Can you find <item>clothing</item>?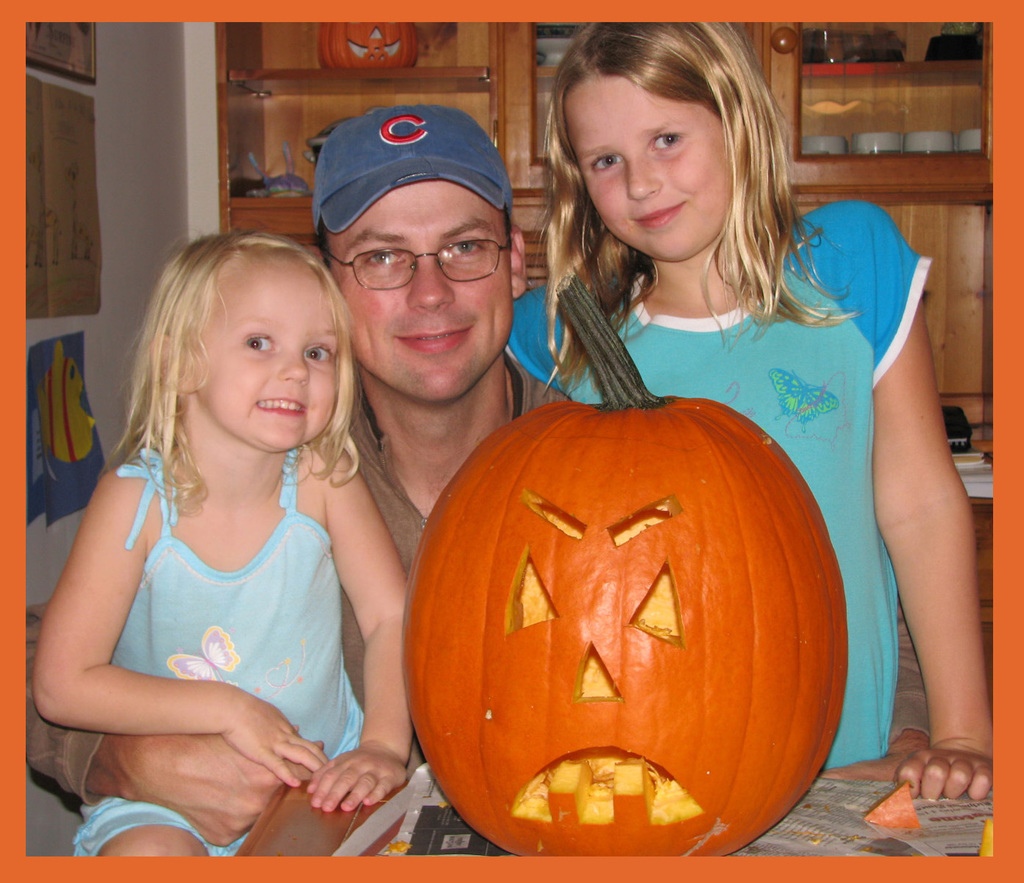
Yes, bounding box: box=[13, 370, 578, 861].
